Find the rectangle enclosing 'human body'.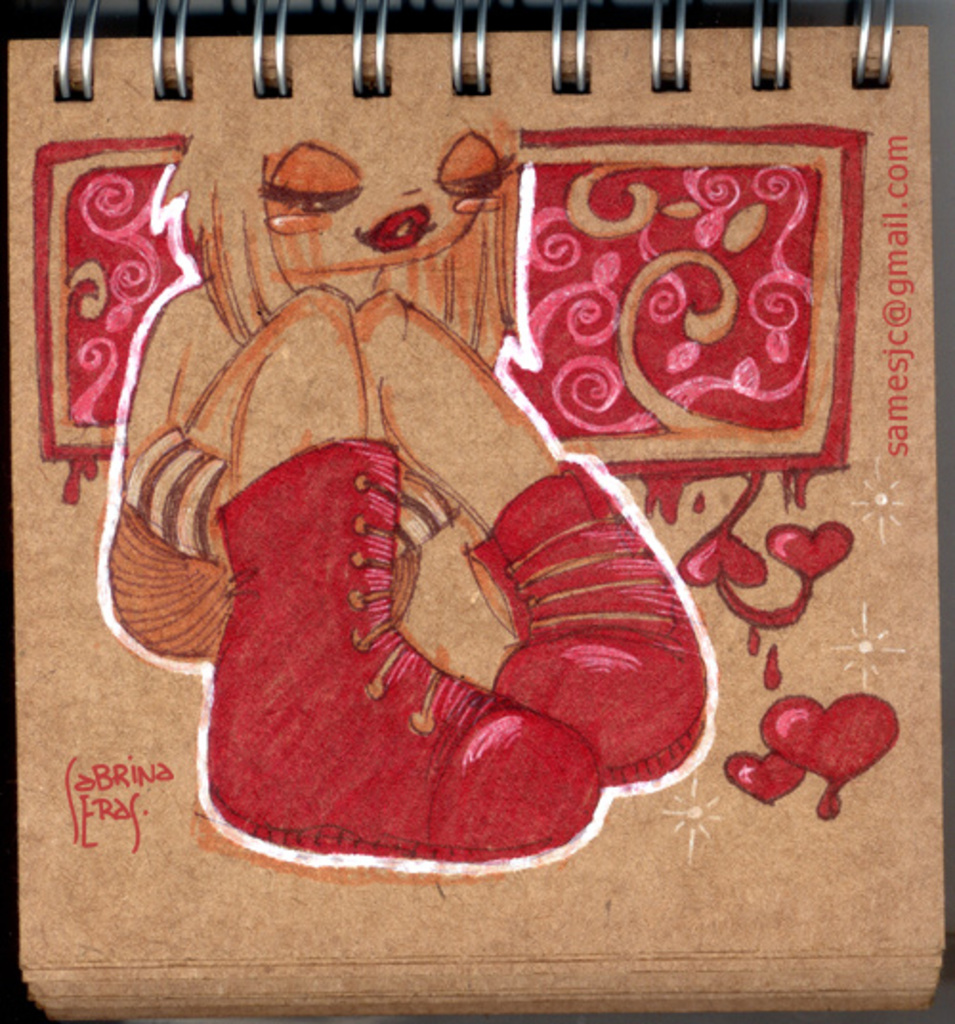
96 113 617 879.
